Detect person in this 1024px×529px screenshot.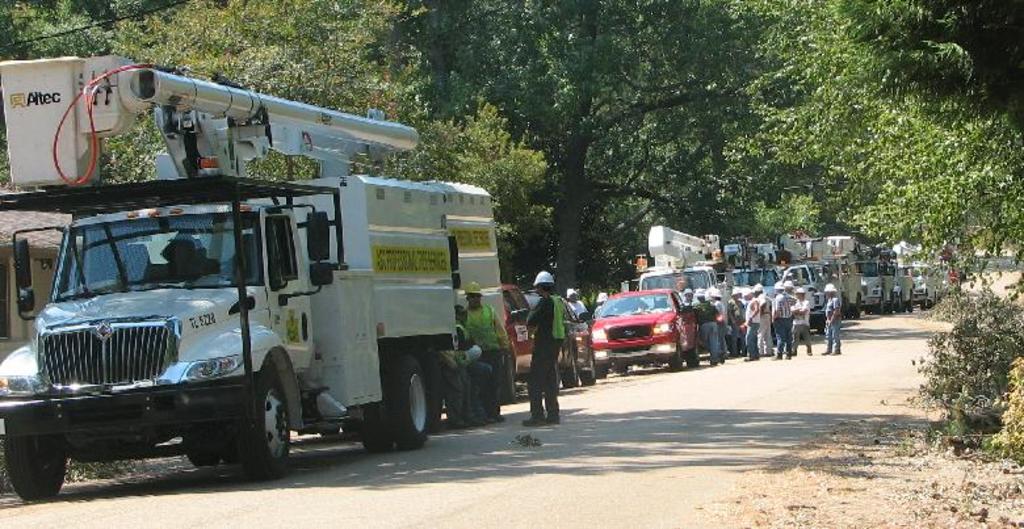
Detection: {"x1": 714, "y1": 291, "x2": 734, "y2": 352}.
